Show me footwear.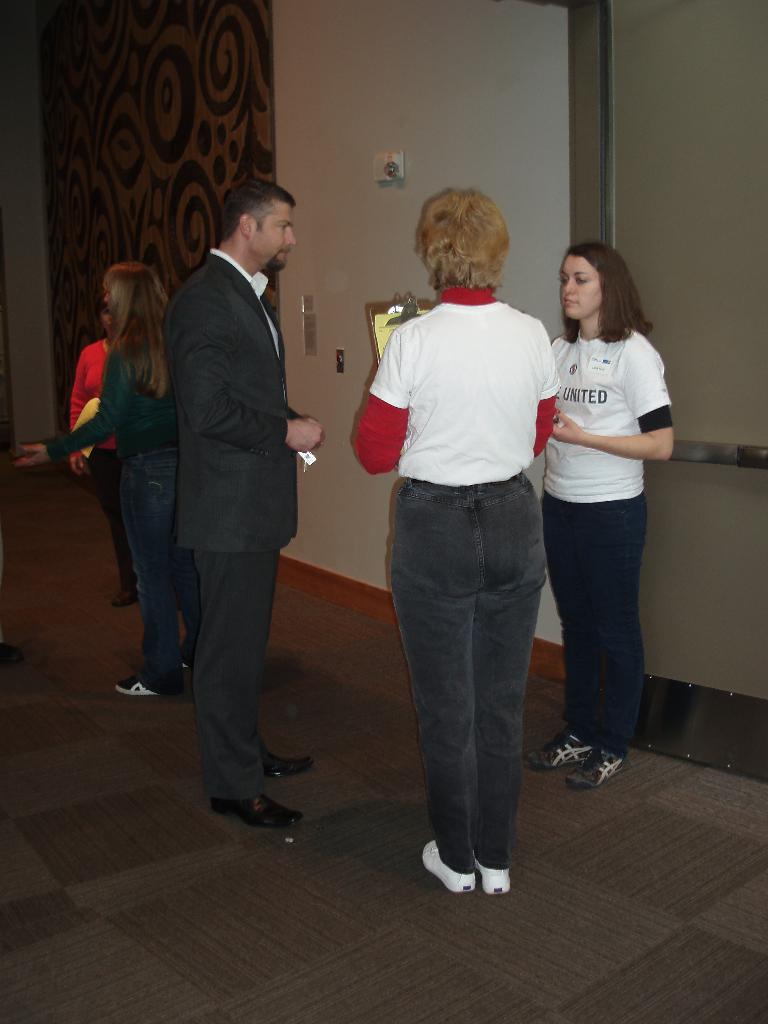
footwear is here: x1=473 y1=855 x2=513 y2=900.
